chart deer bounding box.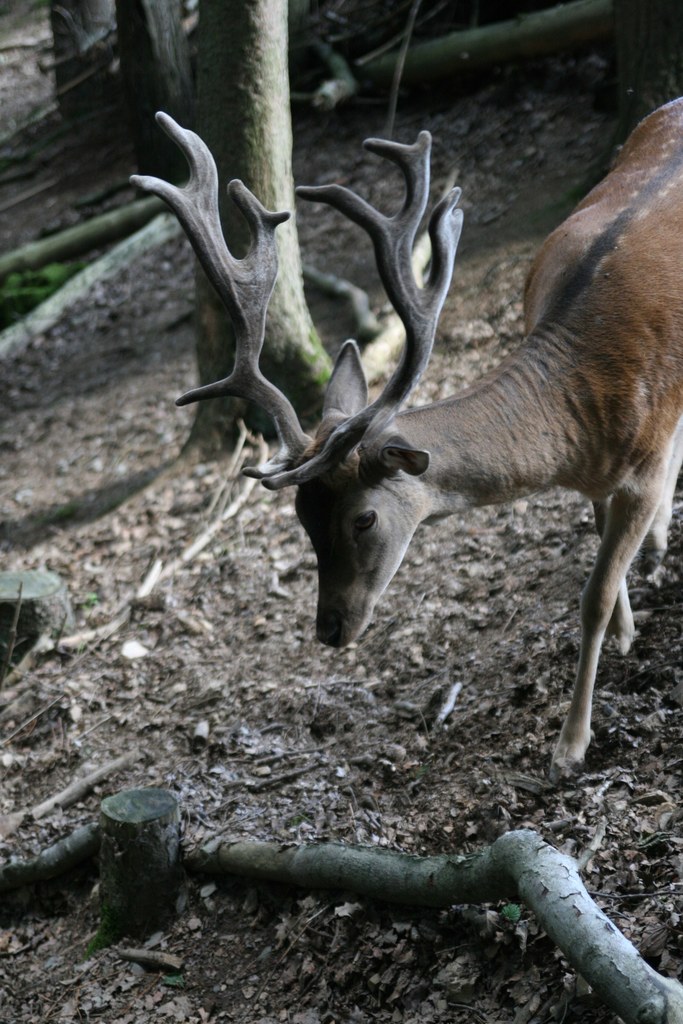
Charted: pyautogui.locateOnScreen(128, 94, 682, 780).
